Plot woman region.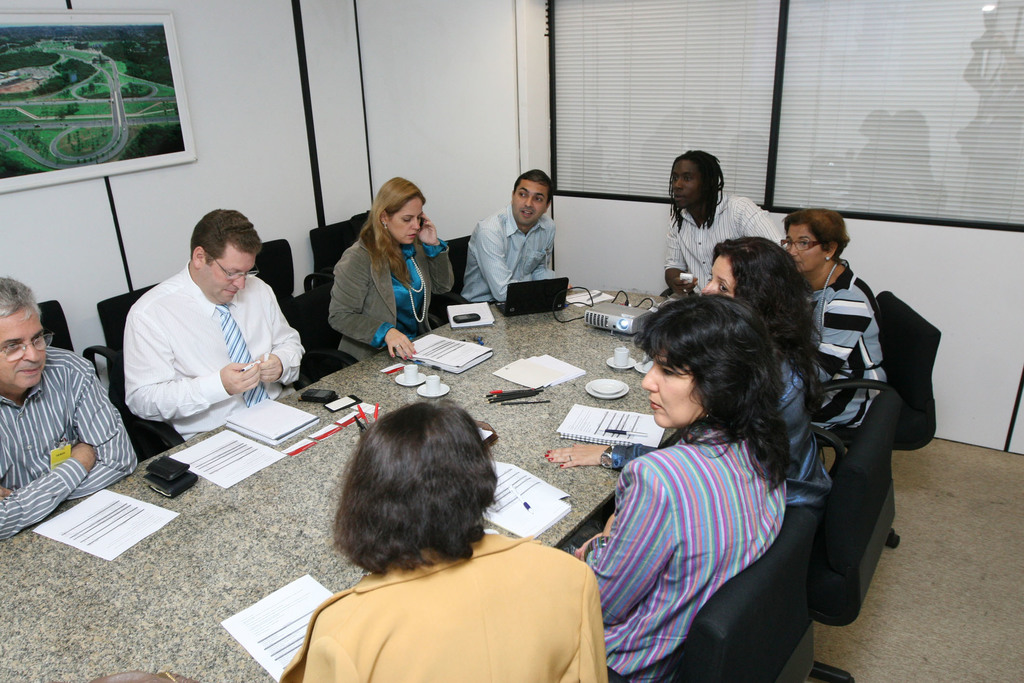
Plotted at box=[279, 404, 617, 682].
